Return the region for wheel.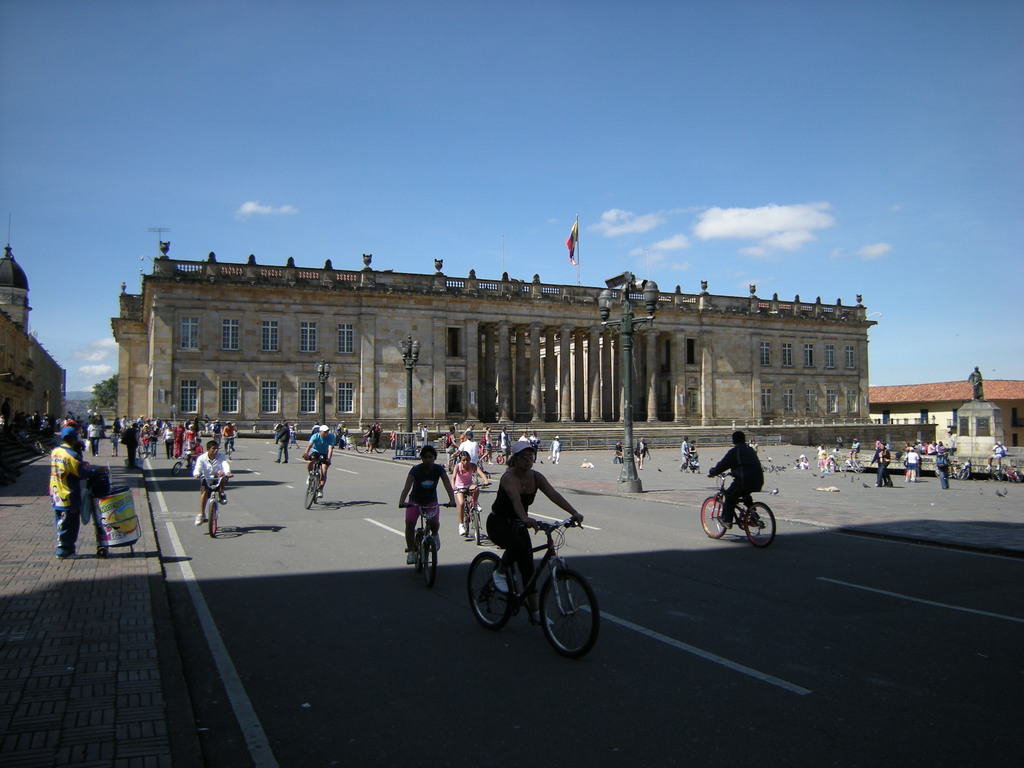
x1=701 y1=497 x2=726 y2=538.
